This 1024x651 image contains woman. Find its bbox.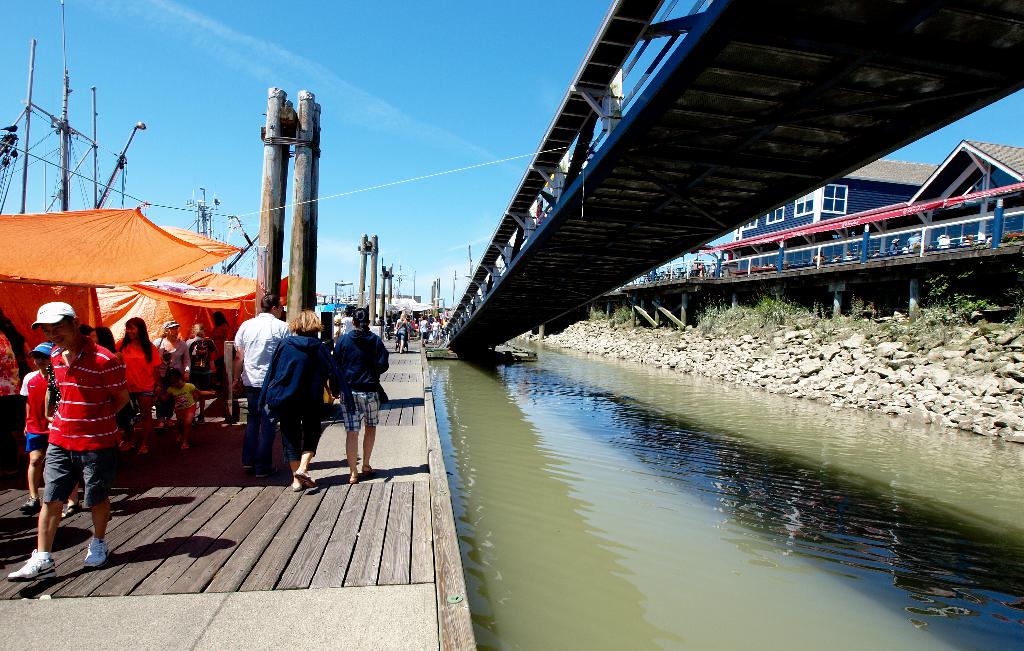
bbox=(257, 304, 329, 488).
